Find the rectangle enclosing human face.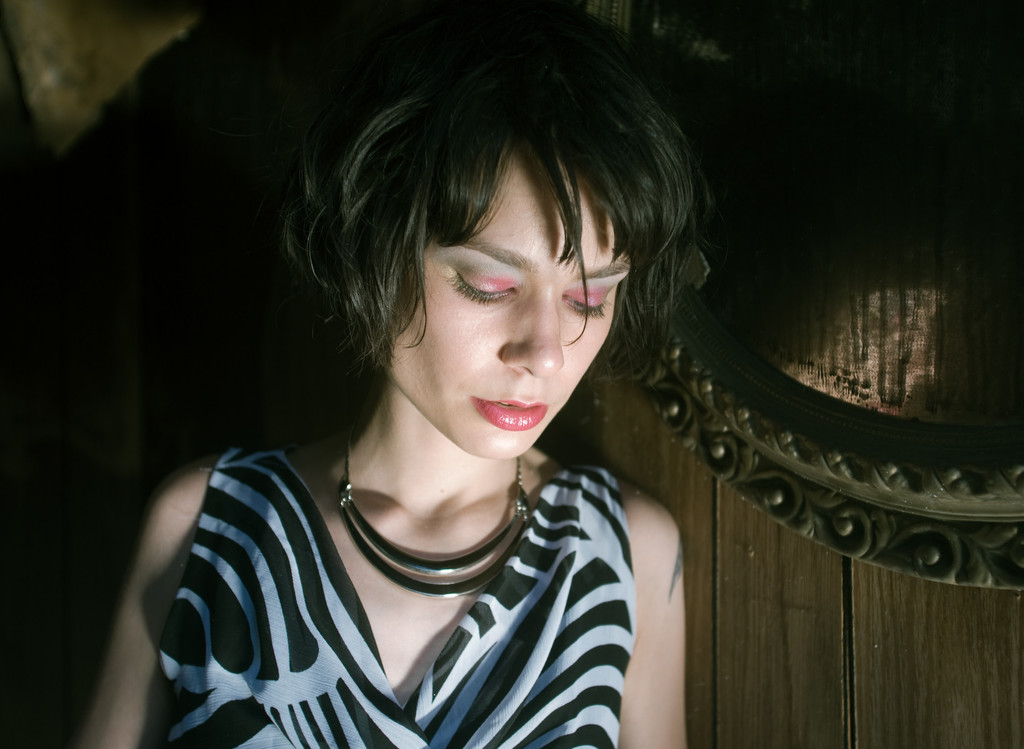
bbox=[383, 136, 630, 459].
